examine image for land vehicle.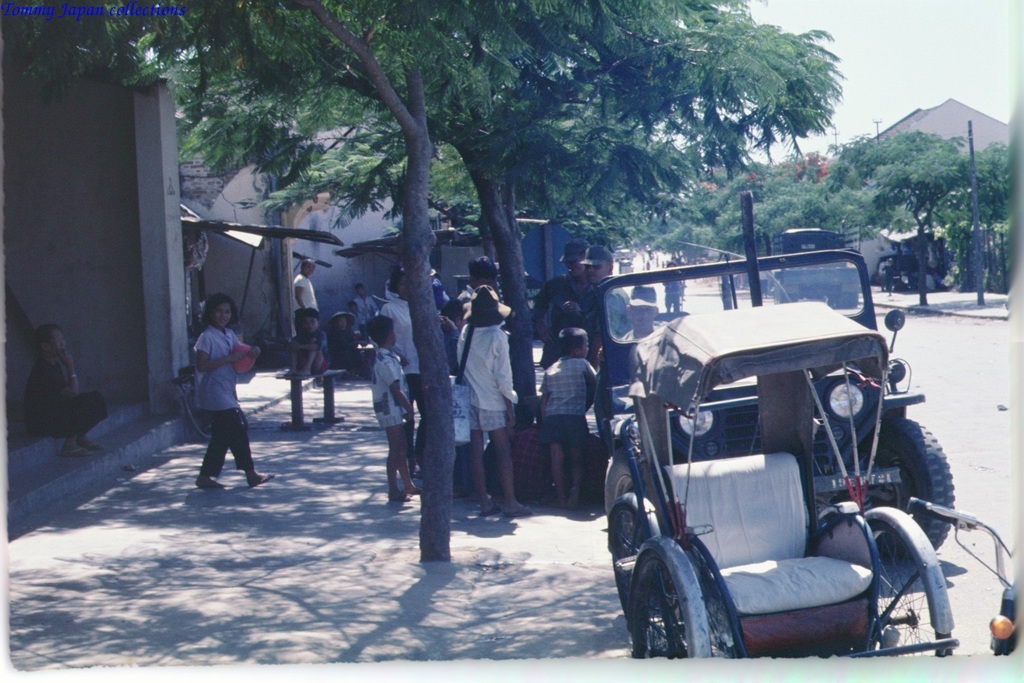
Examination result: <box>873,257,927,288</box>.
